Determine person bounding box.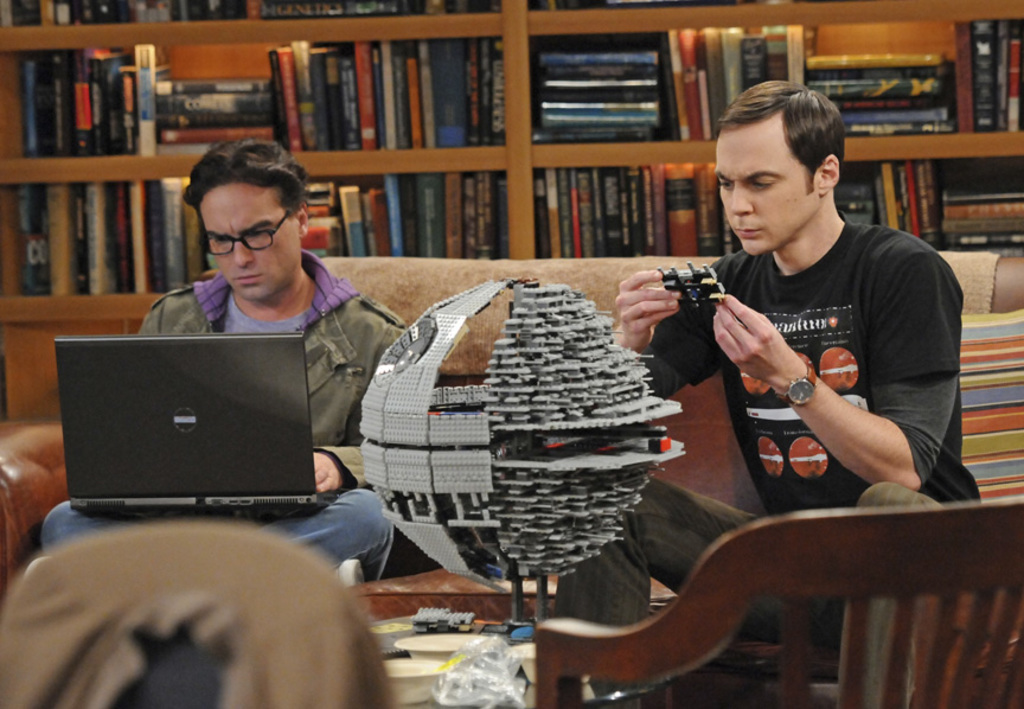
Determined: BBox(37, 136, 407, 592).
